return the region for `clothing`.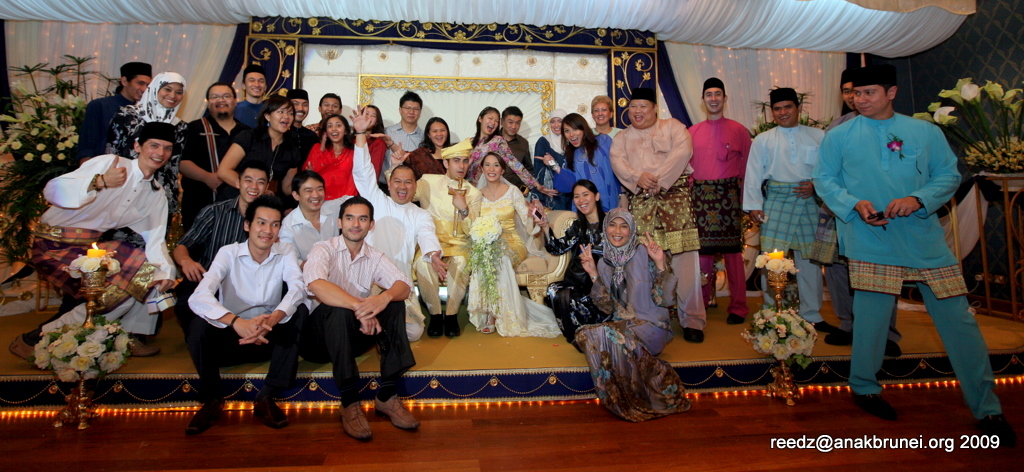
rect(600, 126, 619, 140).
